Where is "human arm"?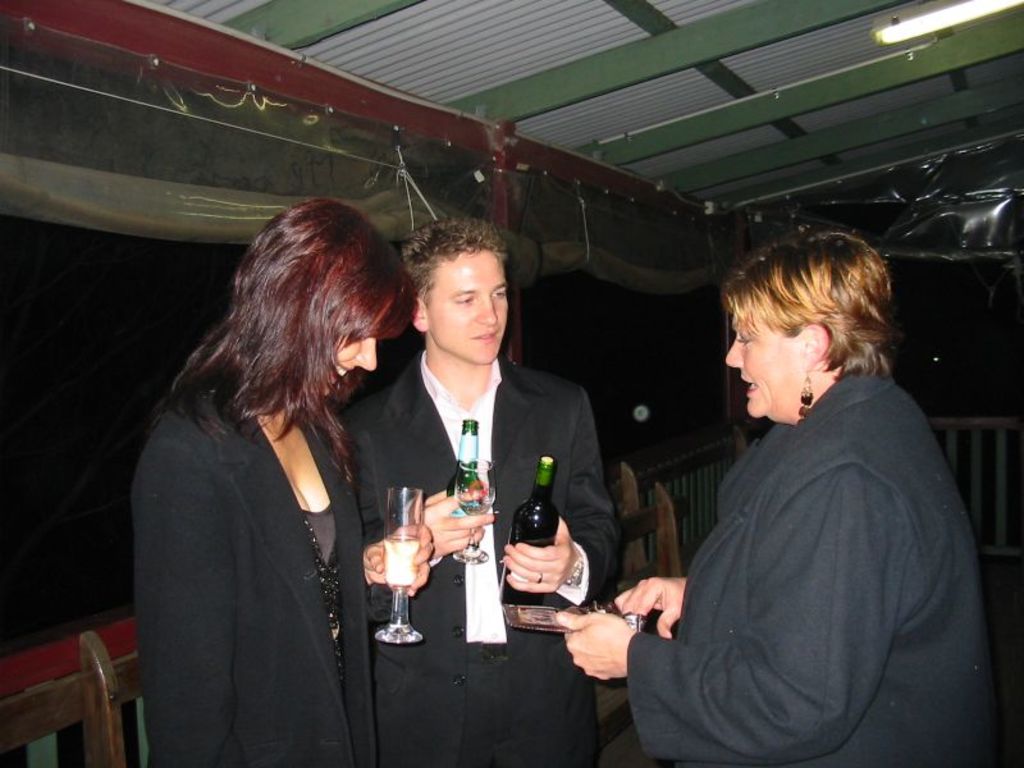
(567,474,886,767).
